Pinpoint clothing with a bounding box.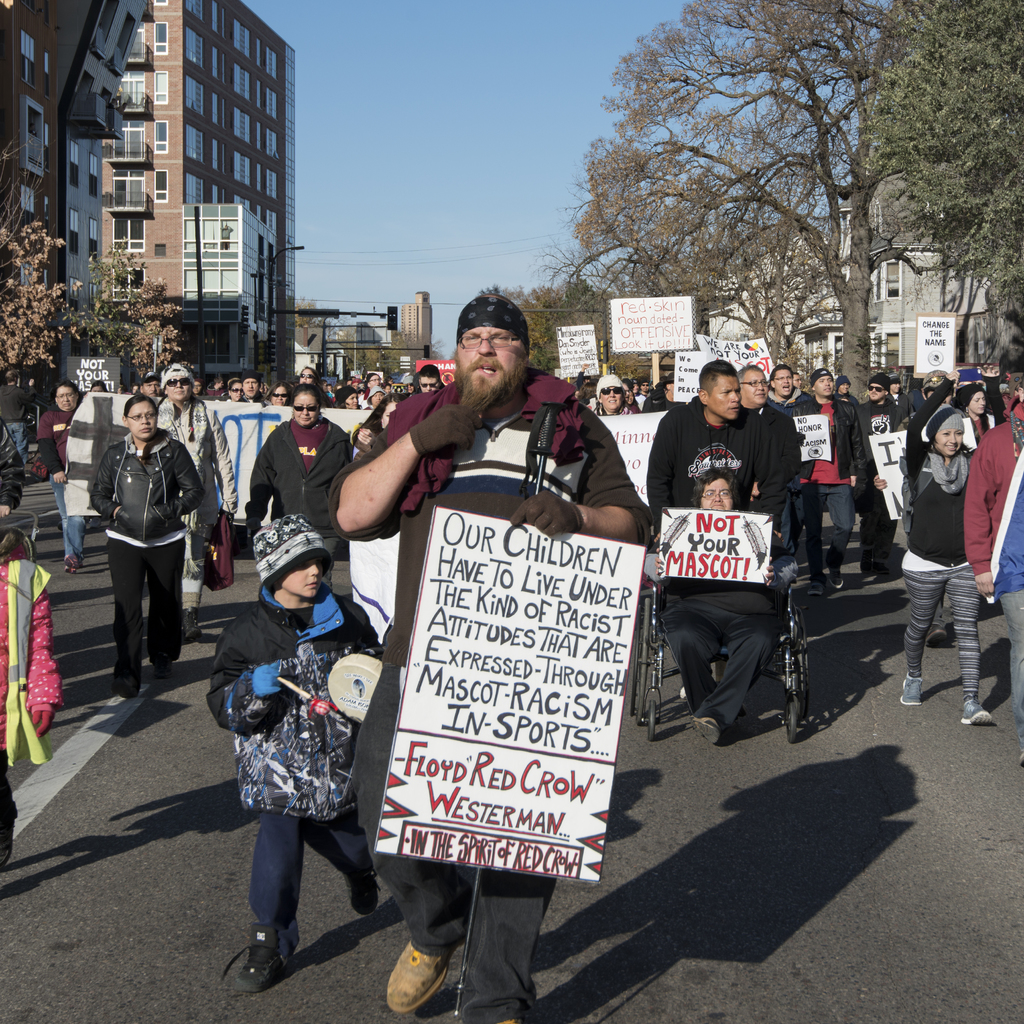
<region>963, 370, 1023, 728</region>.
